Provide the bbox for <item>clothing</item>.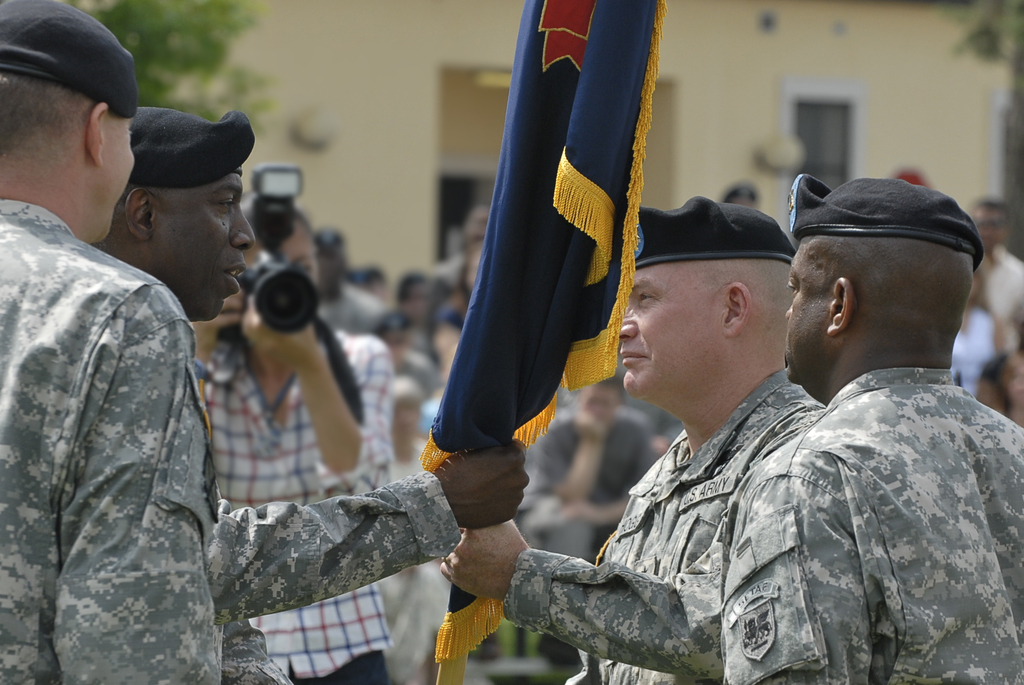
(198, 465, 460, 684).
